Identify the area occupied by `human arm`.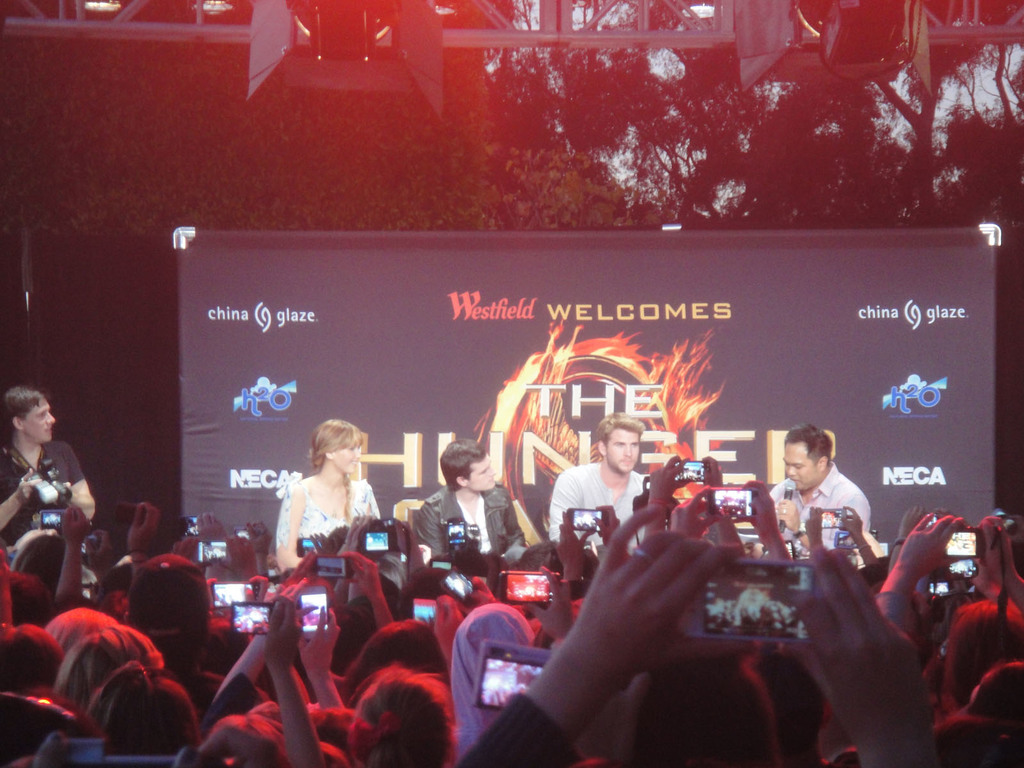
Area: <bbox>872, 505, 963, 632</bbox>.
